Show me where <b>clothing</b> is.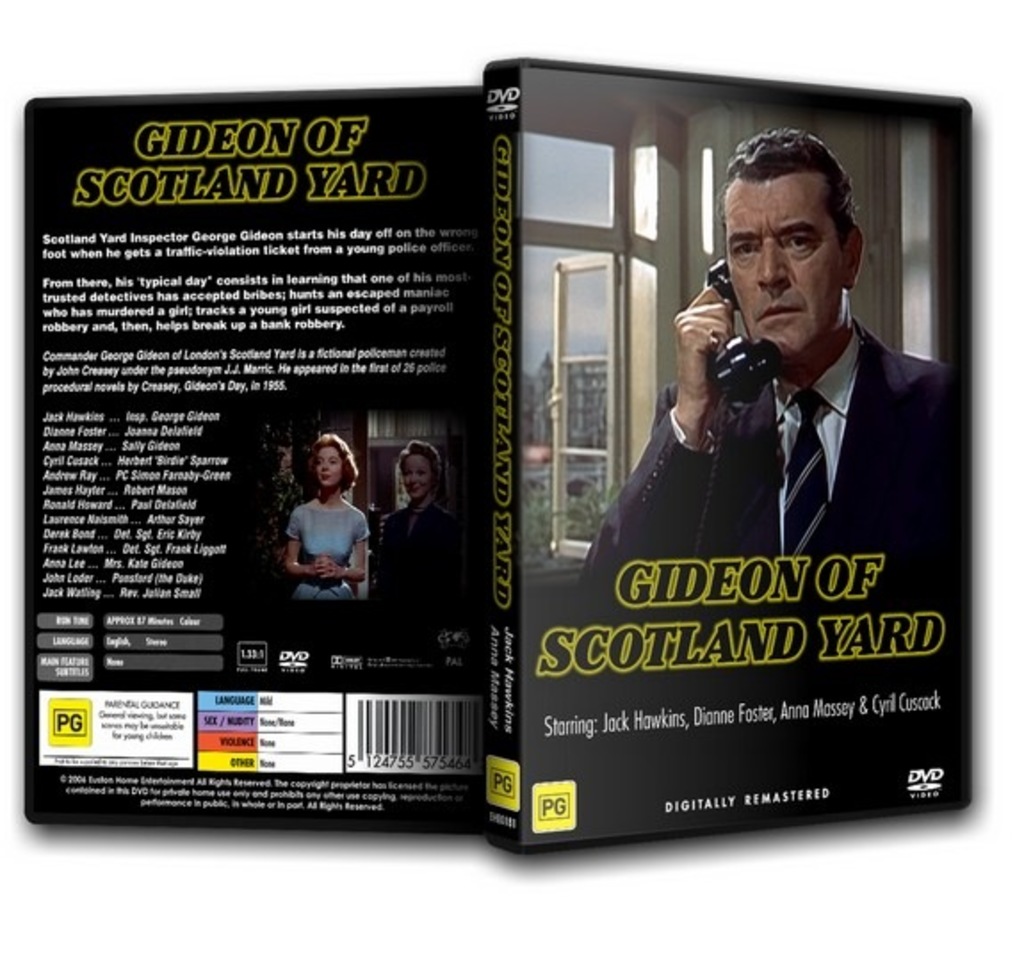
<b>clothing</b> is at region(575, 313, 949, 591).
